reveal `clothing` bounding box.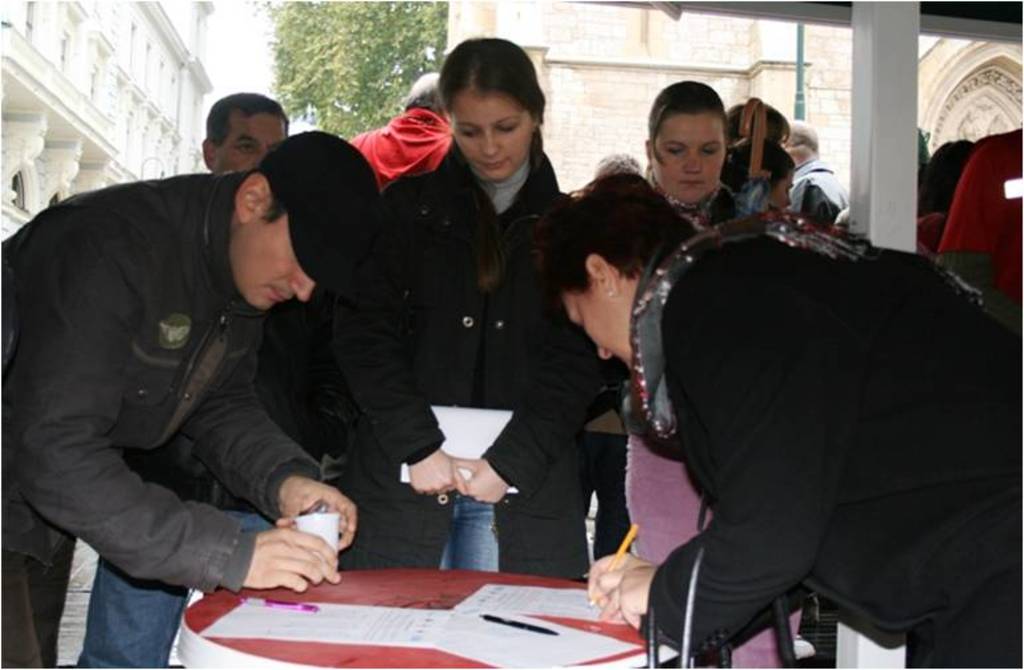
Revealed: [352,155,606,584].
